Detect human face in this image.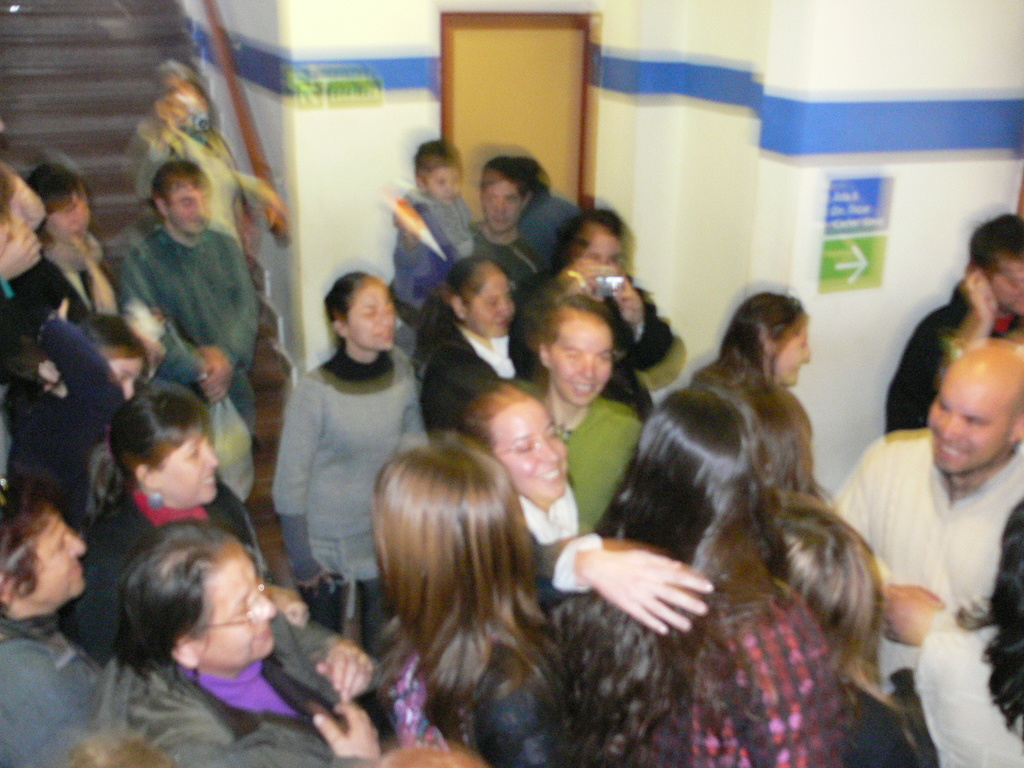
Detection: 778/322/808/380.
